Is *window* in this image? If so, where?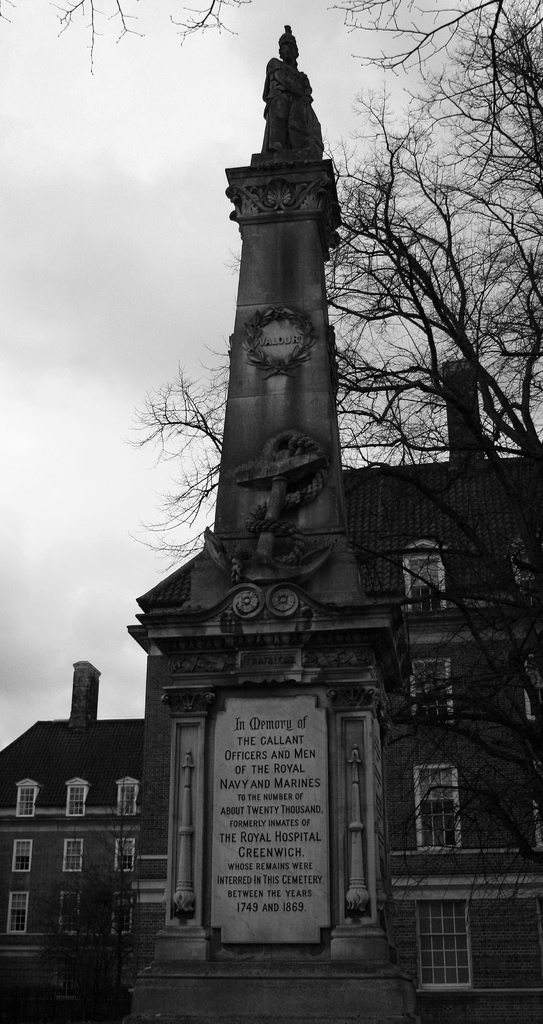
Yes, at bbox(67, 779, 91, 815).
